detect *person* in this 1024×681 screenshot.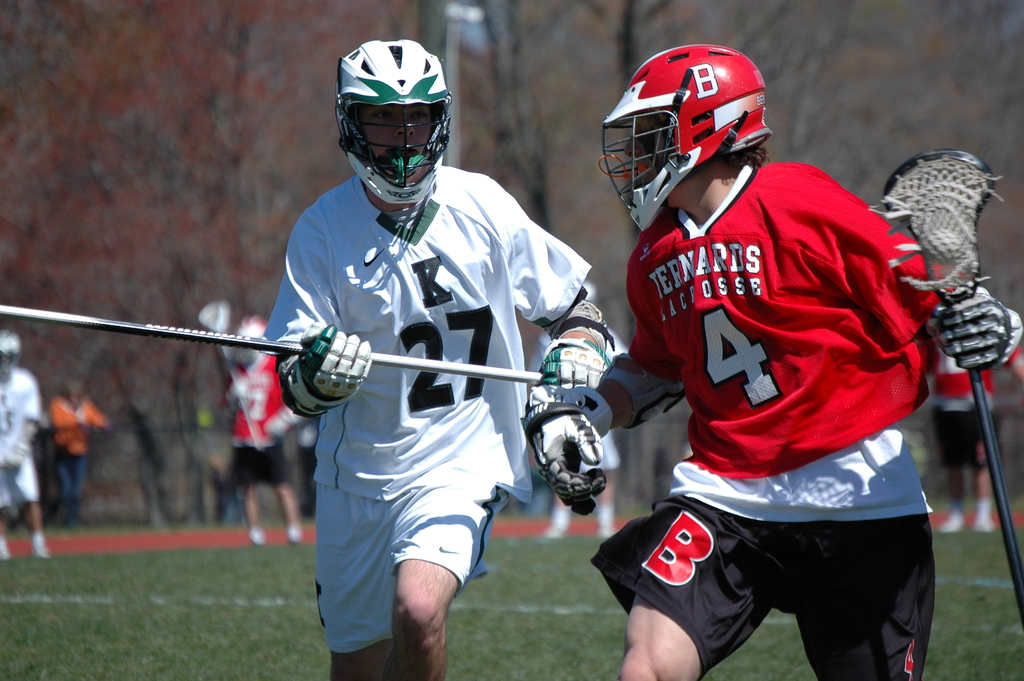
Detection: bbox(255, 37, 620, 680).
